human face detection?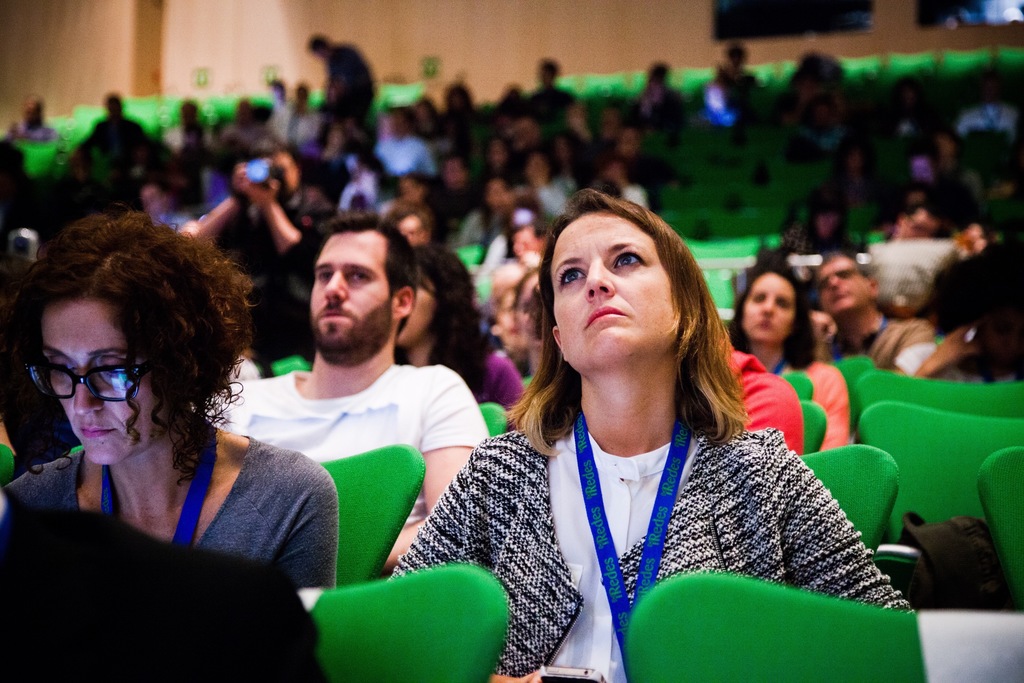
(310, 235, 392, 348)
